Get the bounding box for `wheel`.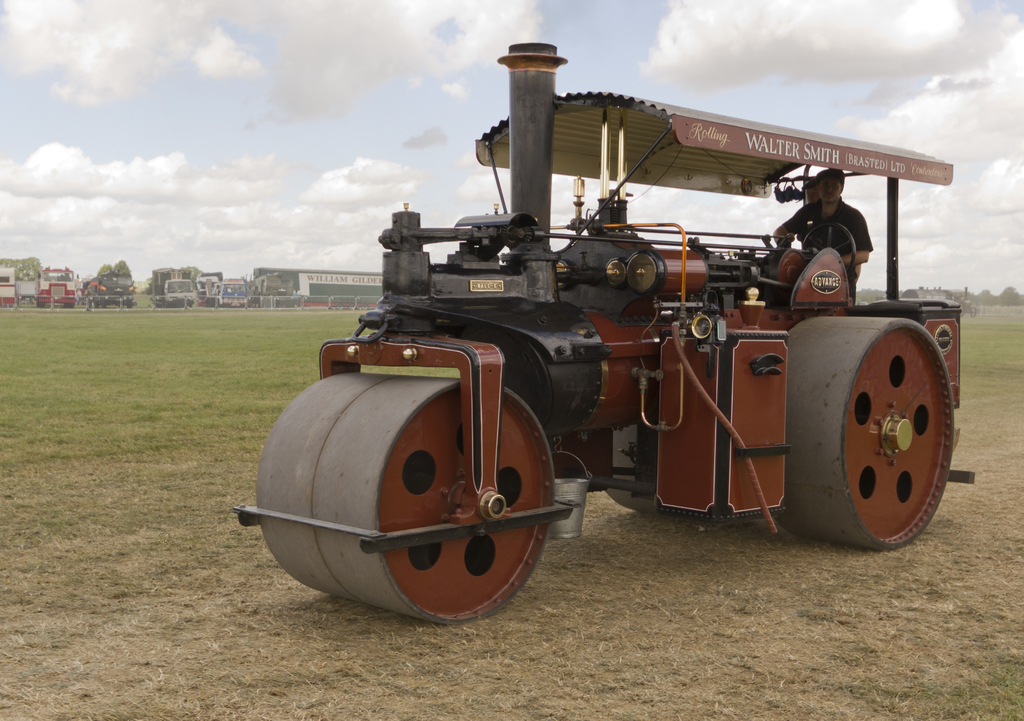
<region>246, 367, 556, 622</region>.
